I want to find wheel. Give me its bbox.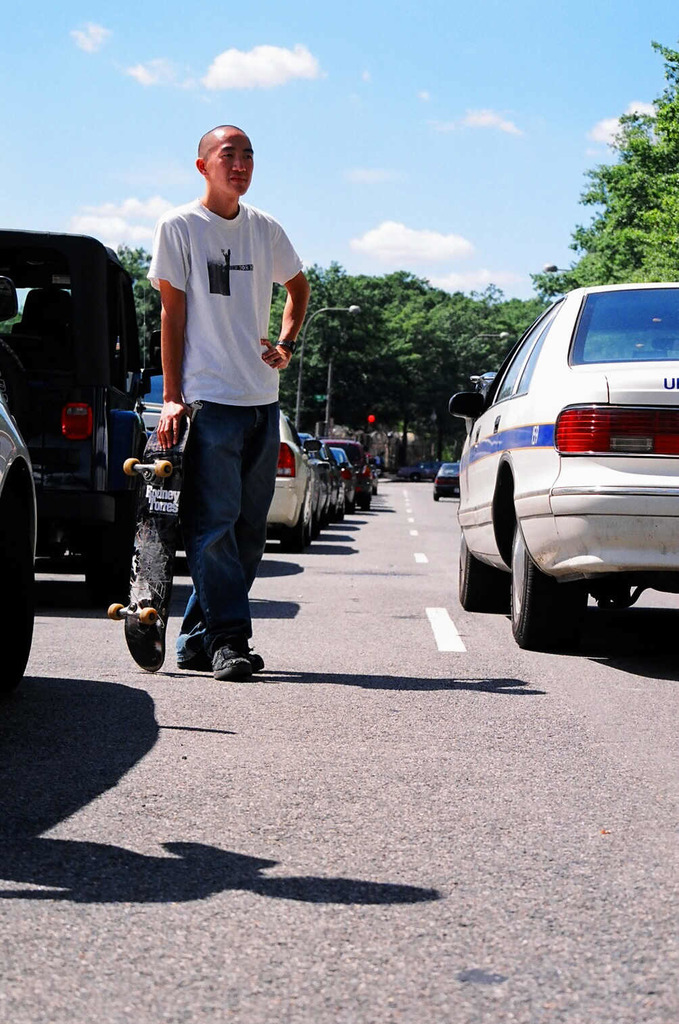
box(360, 499, 373, 511).
